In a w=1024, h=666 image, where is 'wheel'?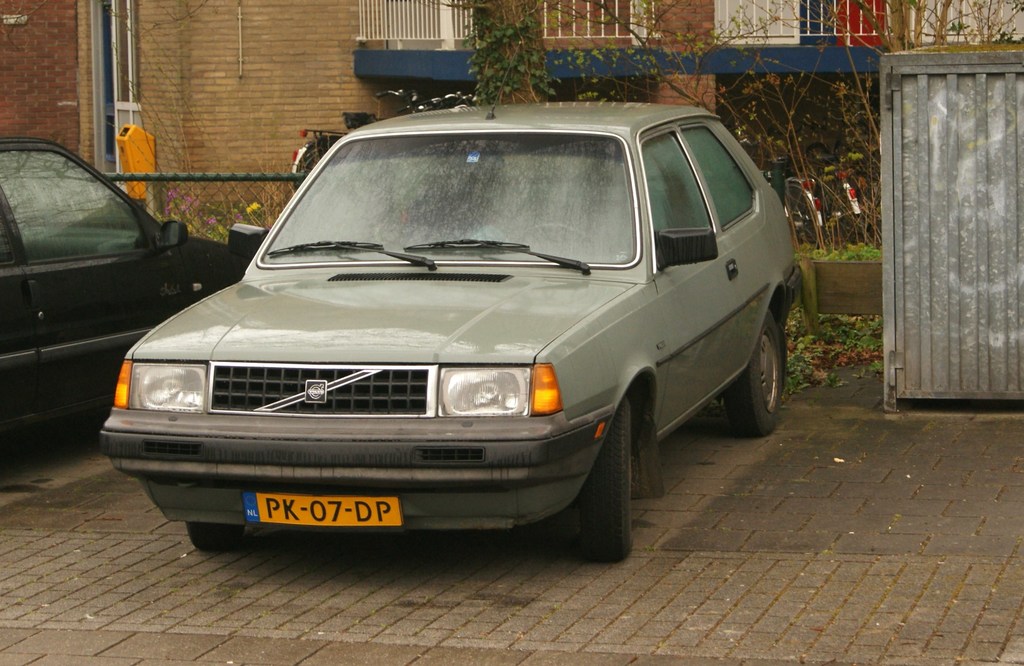
(723,308,786,438).
